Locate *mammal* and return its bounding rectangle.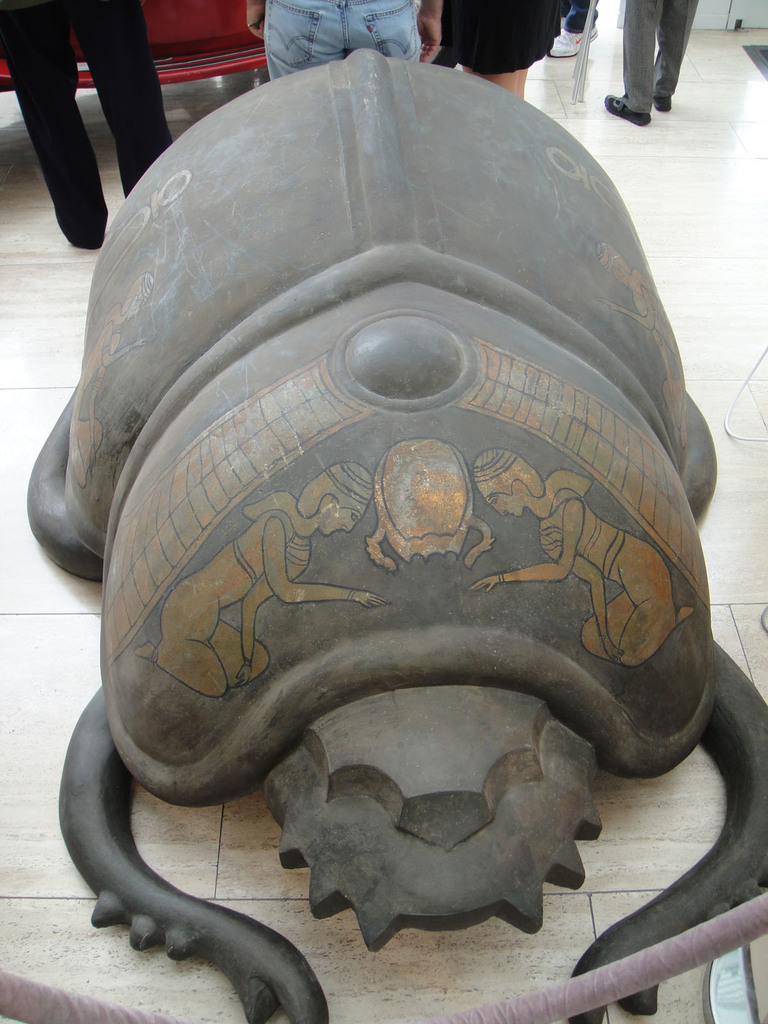
x1=0 y1=0 x2=176 y2=253.
